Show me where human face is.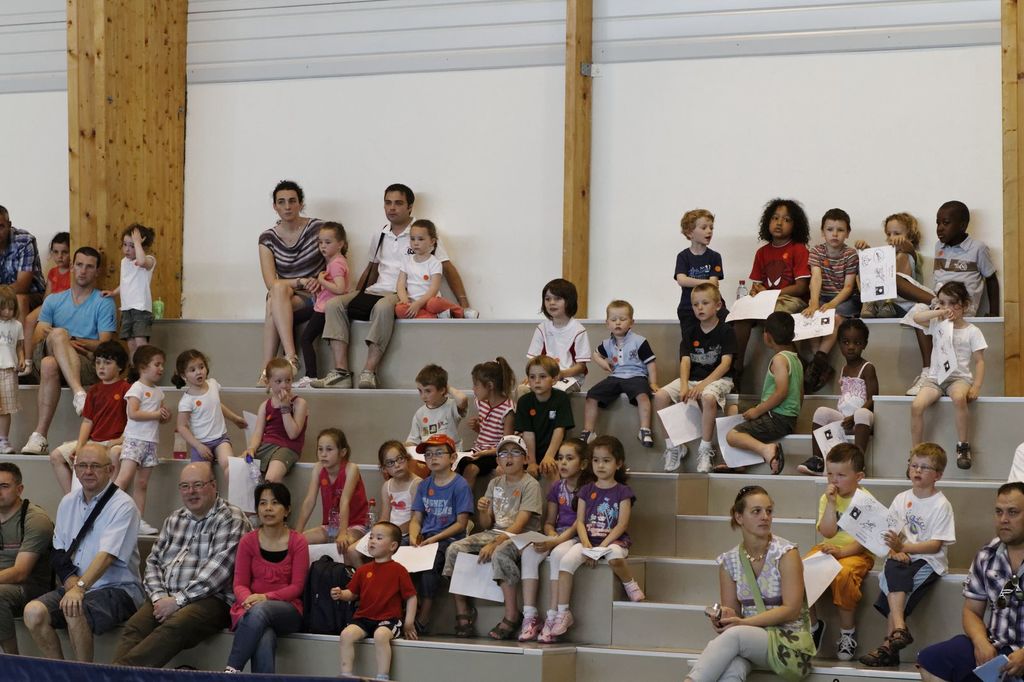
human face is at (x1=147, y1=357, x2=163, y2=385).
